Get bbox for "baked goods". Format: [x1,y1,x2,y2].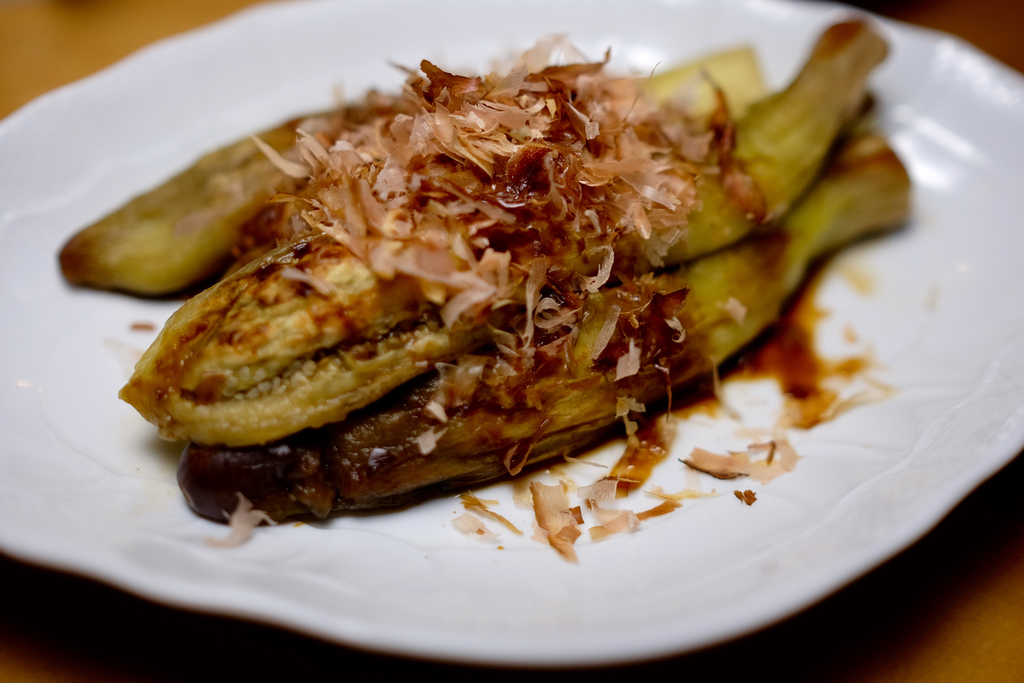
[133,49,872,553].
